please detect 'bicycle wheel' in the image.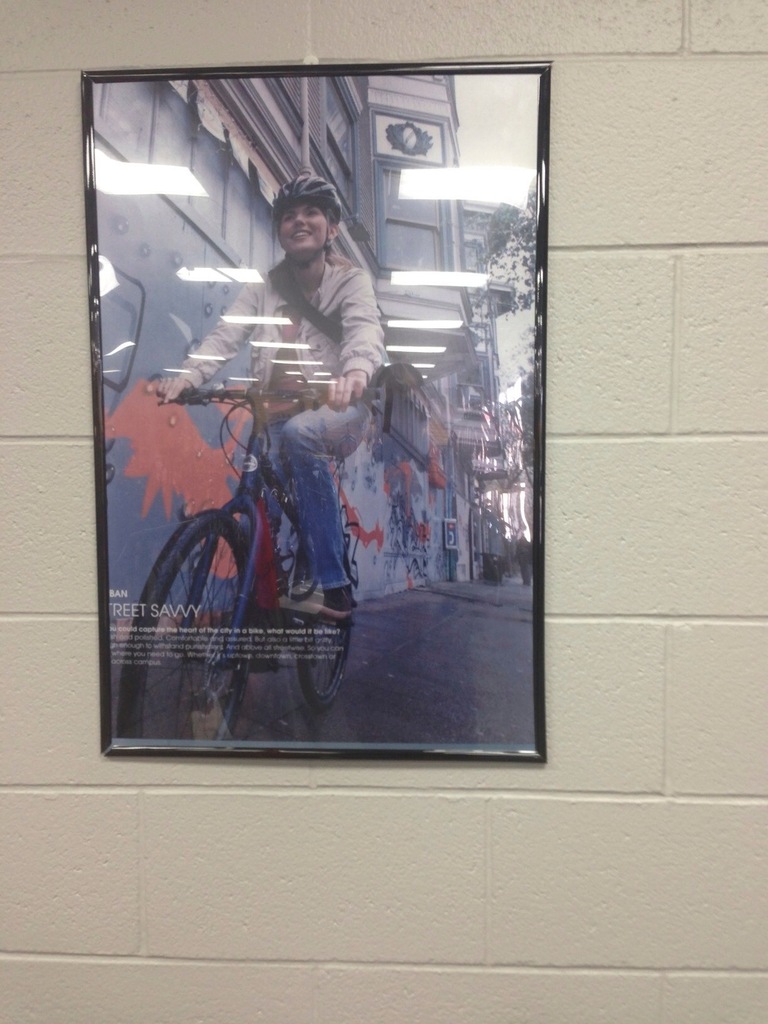
[116,508,255,741].
